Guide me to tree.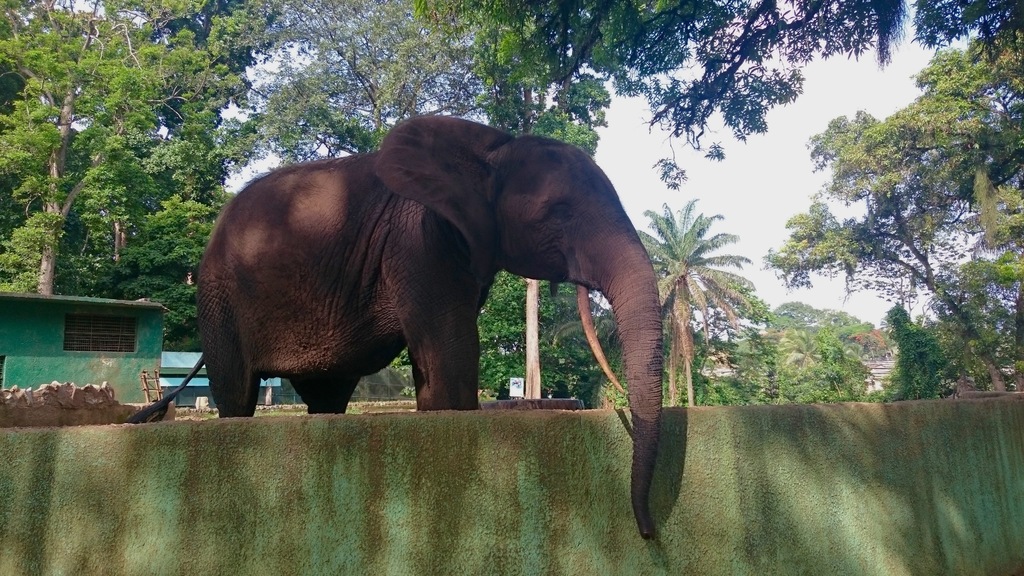
Guidance: {"x1": 0, "y1": 0, "x2": 271, "y2": 361}.
